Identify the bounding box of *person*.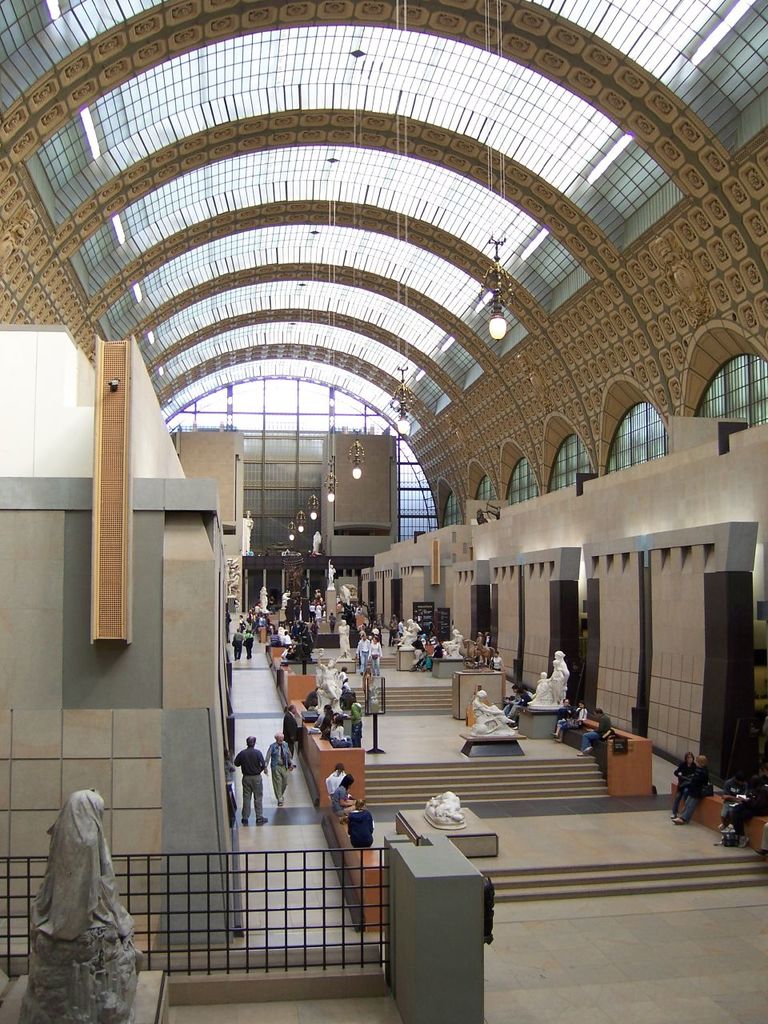
{"left": 283, "top": 705, "right": 302, "bottom": 772}.
